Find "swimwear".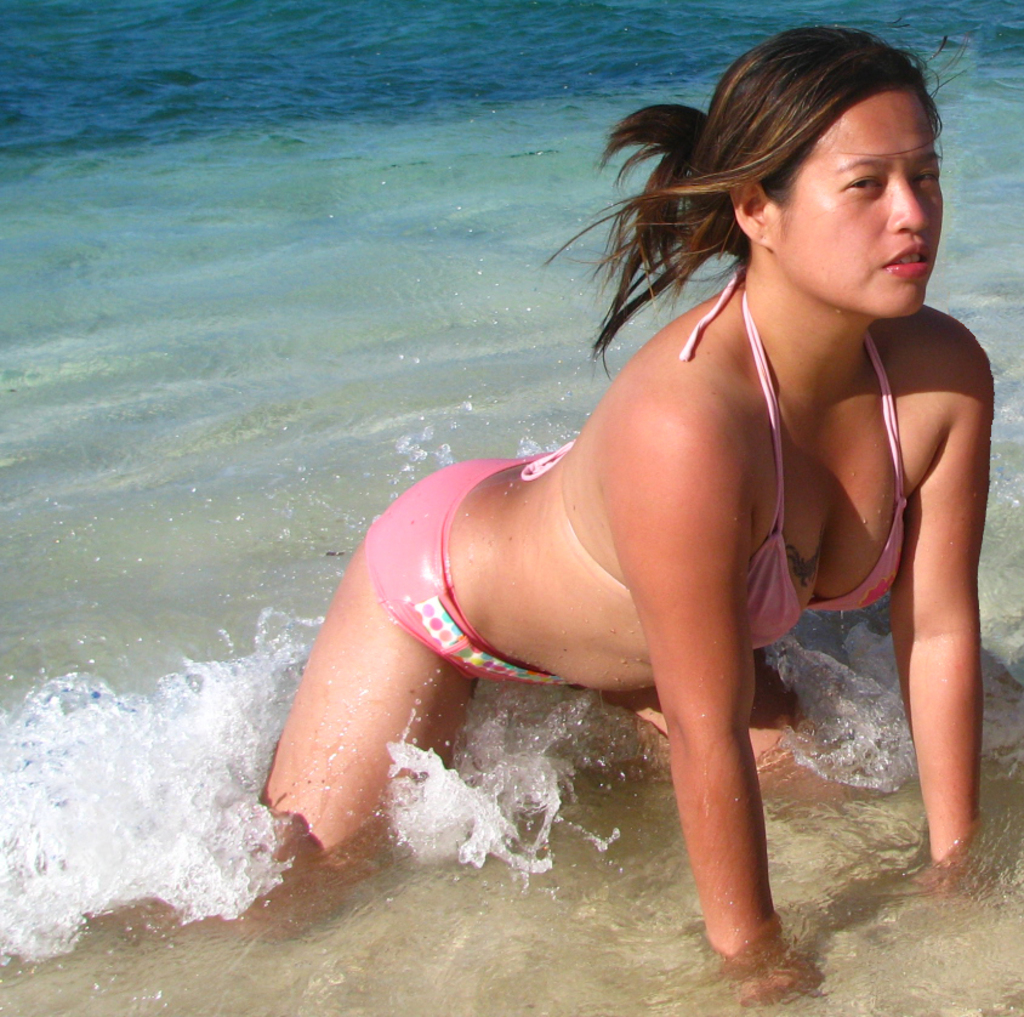
517,268,914,654.
